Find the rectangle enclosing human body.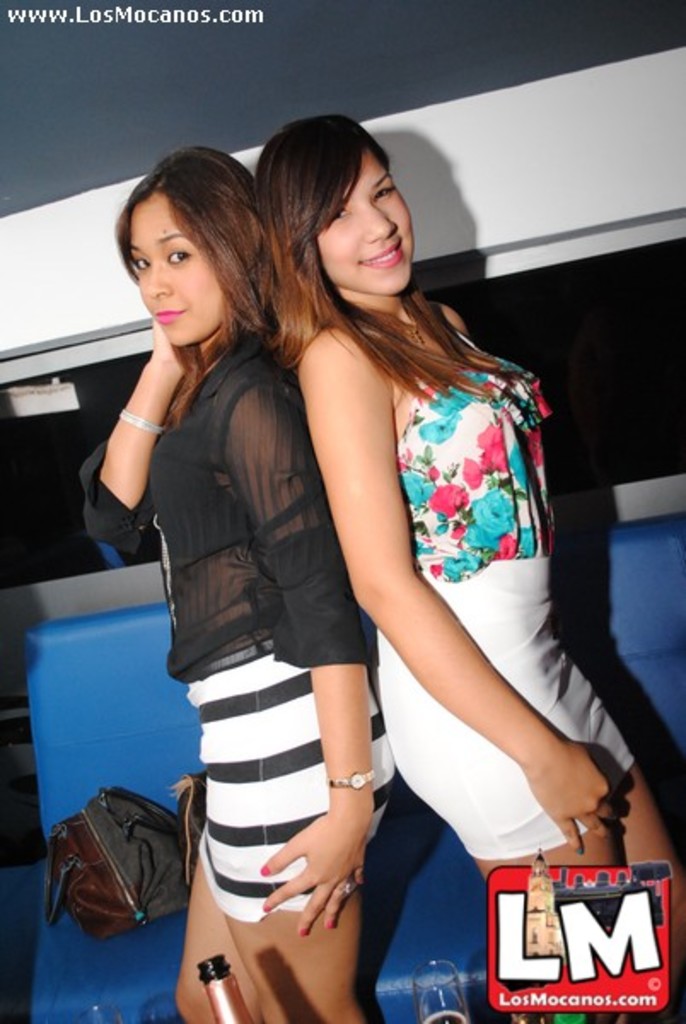
locate(246, 114, 684, 1022).
